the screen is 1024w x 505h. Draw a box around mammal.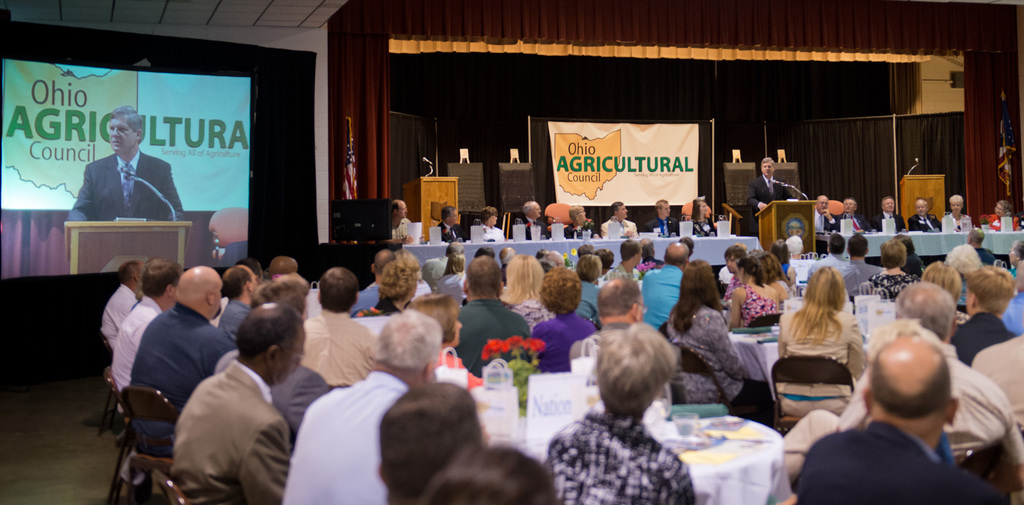
bbox=[472, 204, 508, 240].
